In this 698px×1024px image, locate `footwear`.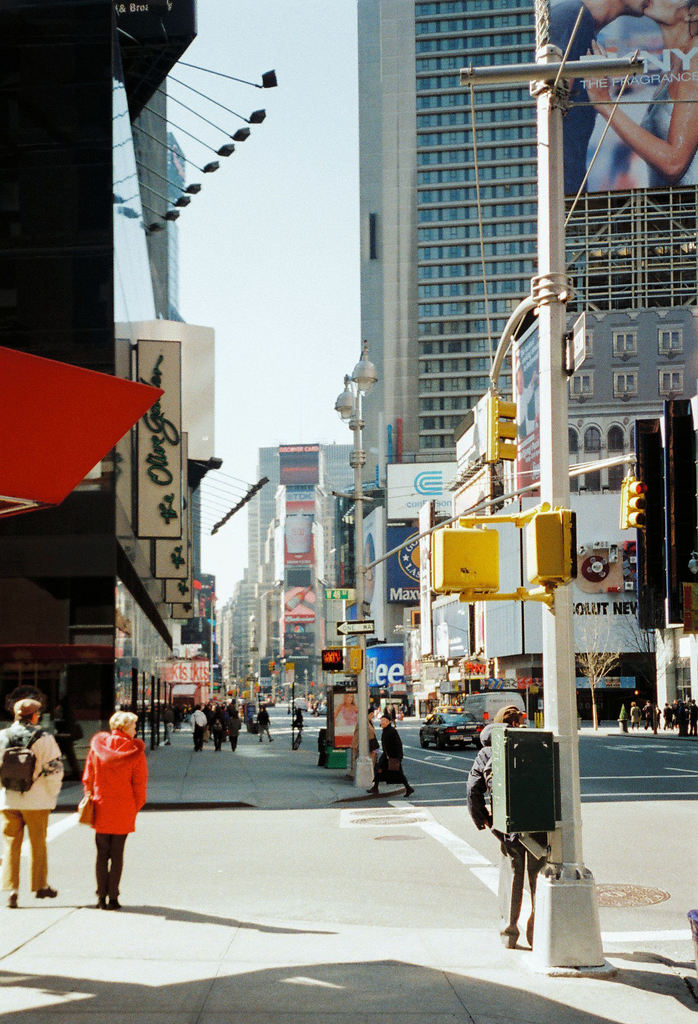
Bounding box: [x1=366, y1=788, x2=378, y2=796].
